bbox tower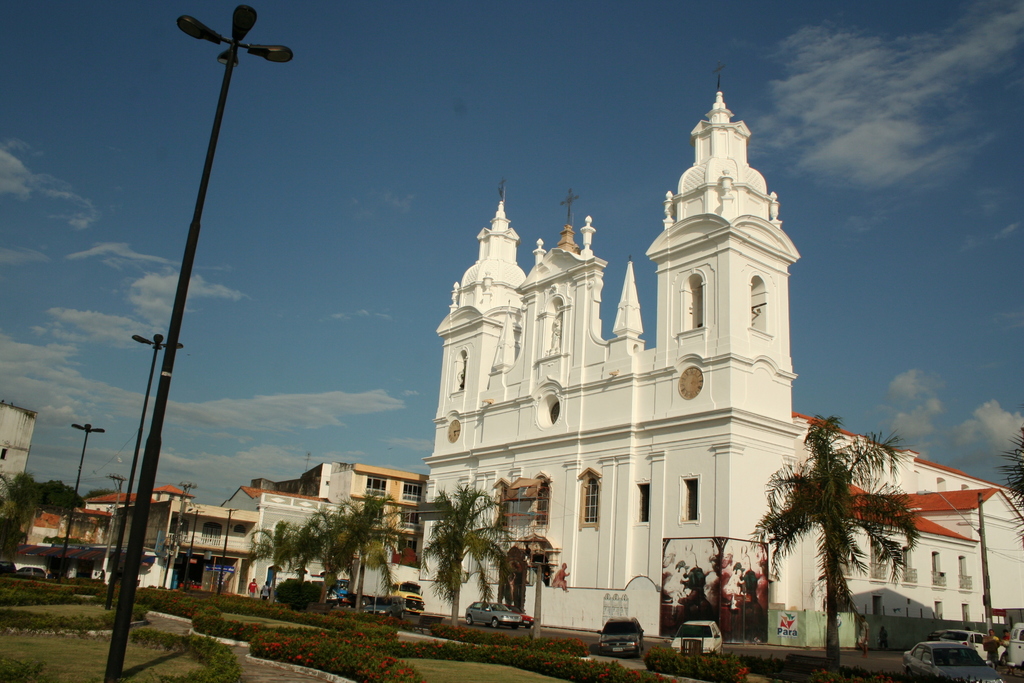
(434,79,1012,641)
